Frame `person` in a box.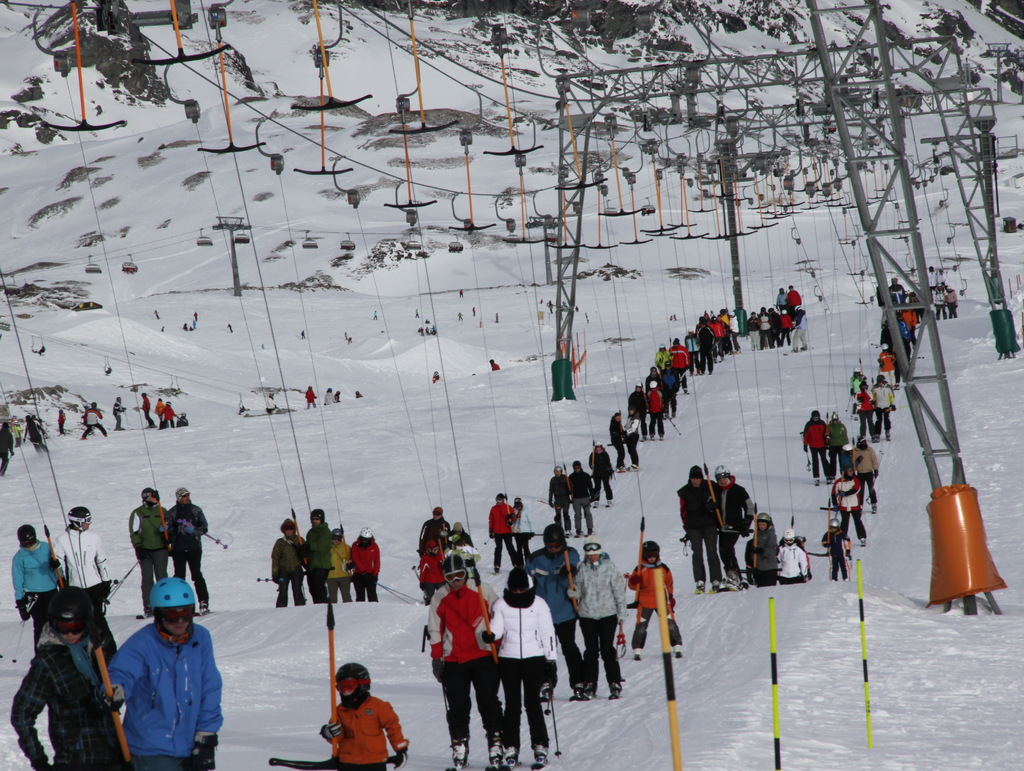
l=301, t=505, r=330, b=600.
